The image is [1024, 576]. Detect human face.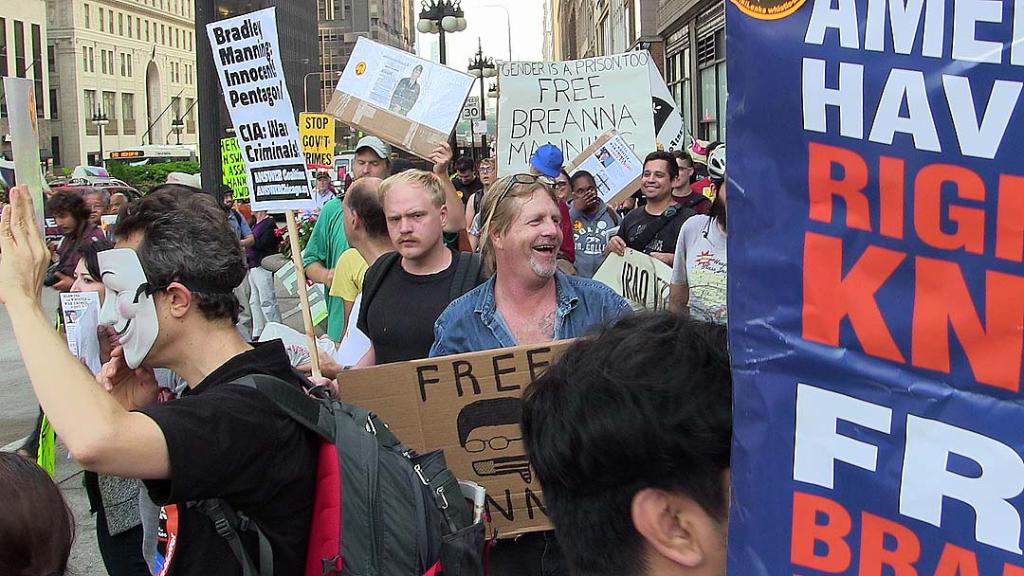
Detection: 108/196/125/214.
